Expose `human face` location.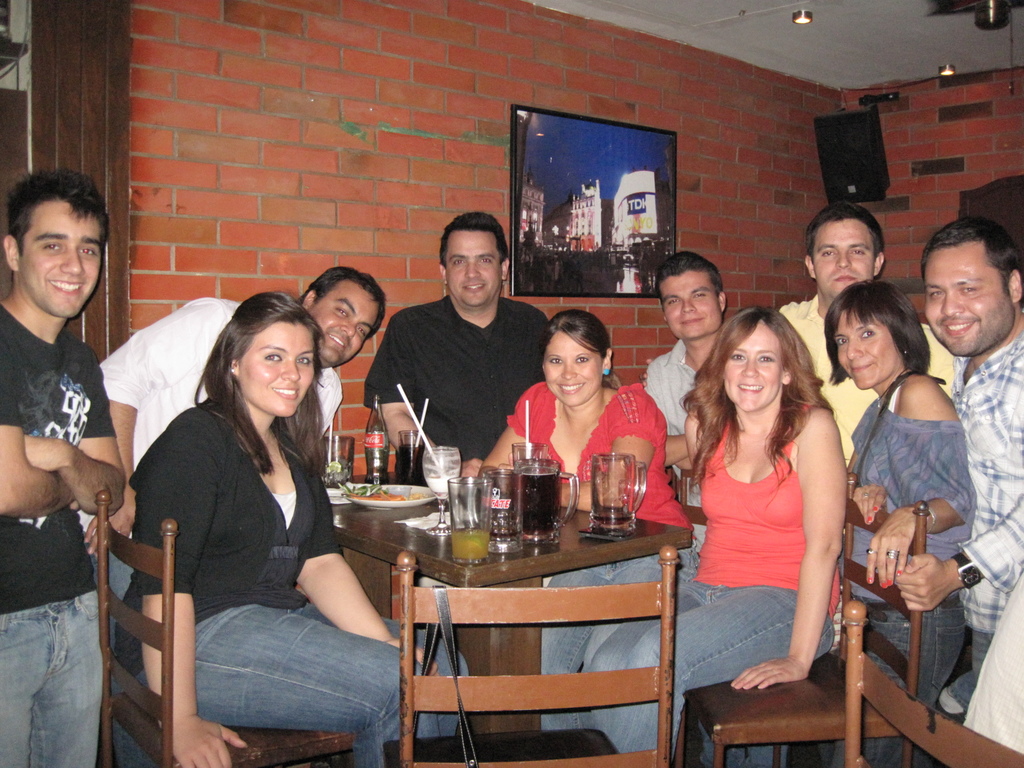
Exposed at [308, 282, 378, 364].
